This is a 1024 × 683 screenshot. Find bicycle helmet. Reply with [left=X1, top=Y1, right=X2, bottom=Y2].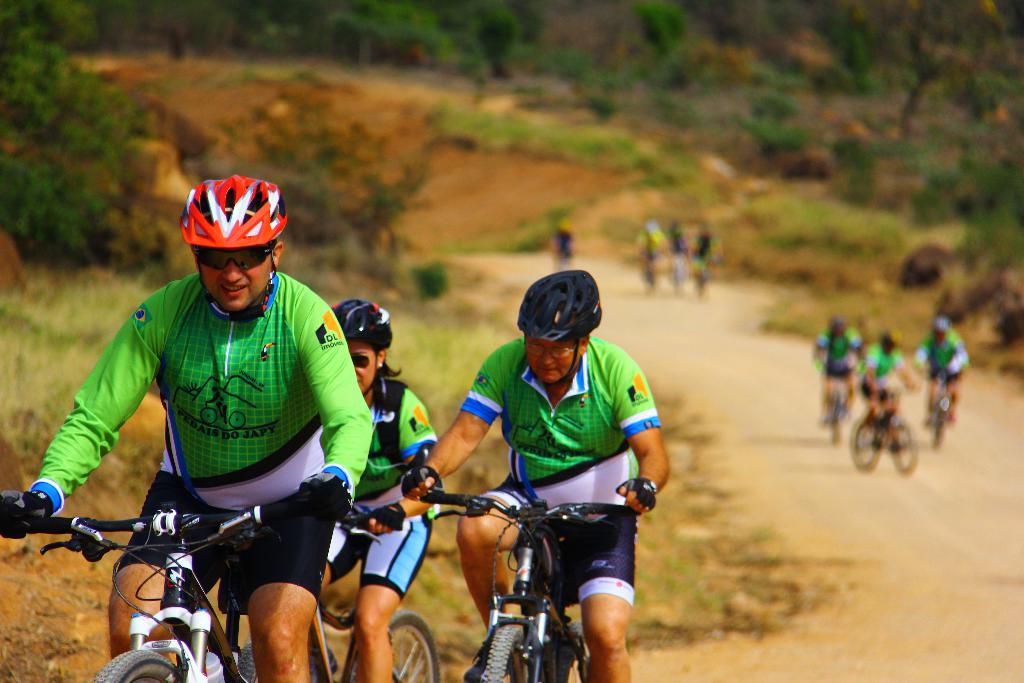
[left=517, top=268, right=601, bottom=393].
